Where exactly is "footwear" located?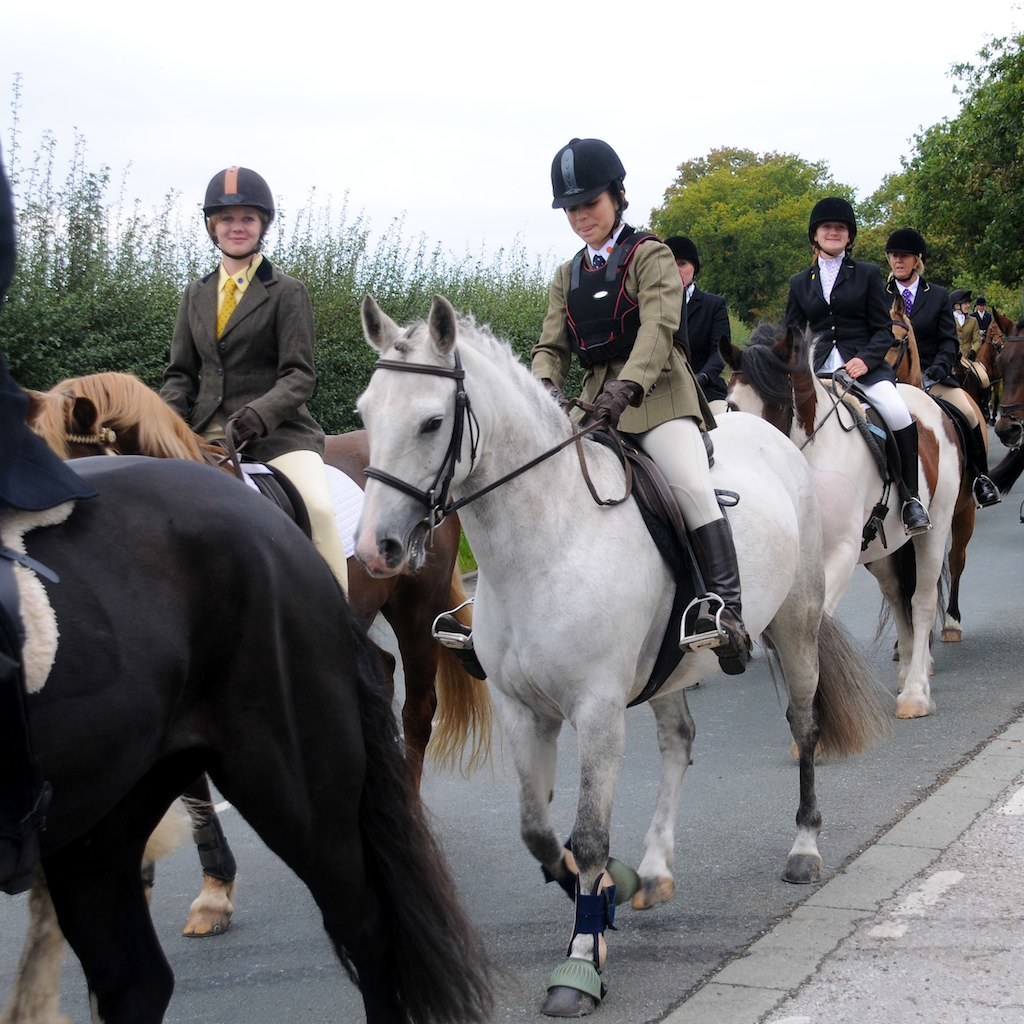
Its bounding box is <bbox>434, 611, 487, 680</bbox>.
